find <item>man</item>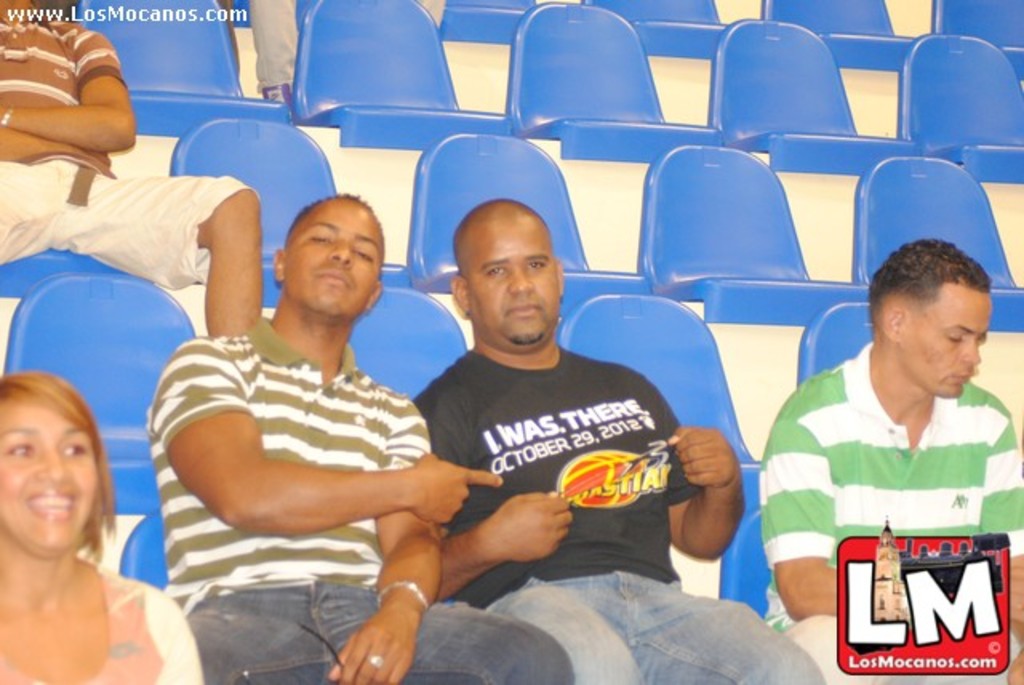
bbox=(408, 198, 834, 683)
